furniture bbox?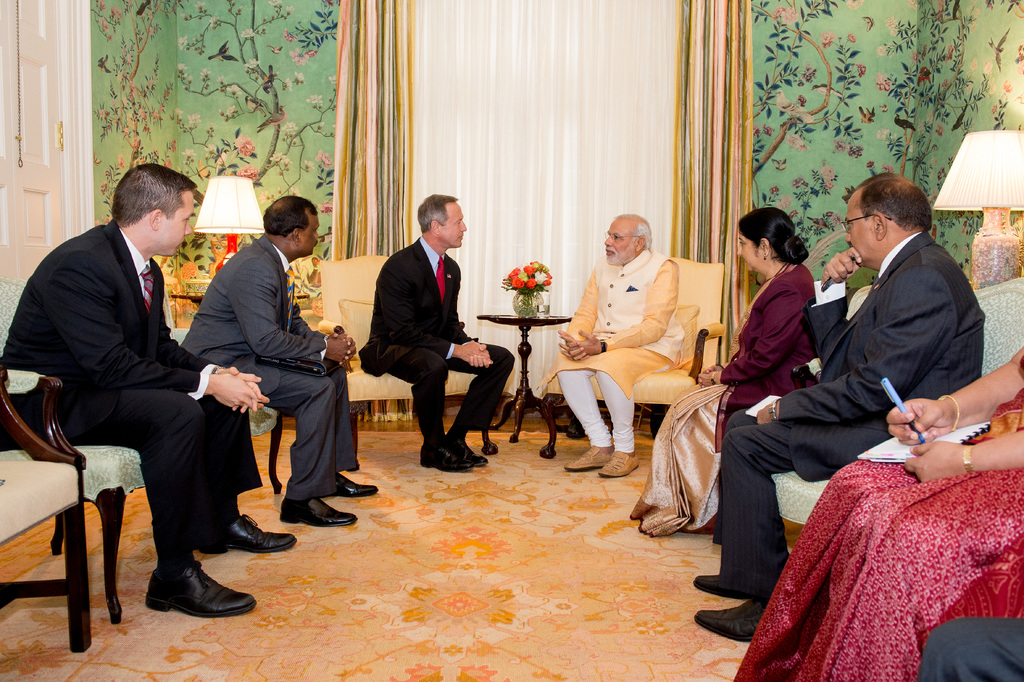
l=540, t=256, r=726, b=460
